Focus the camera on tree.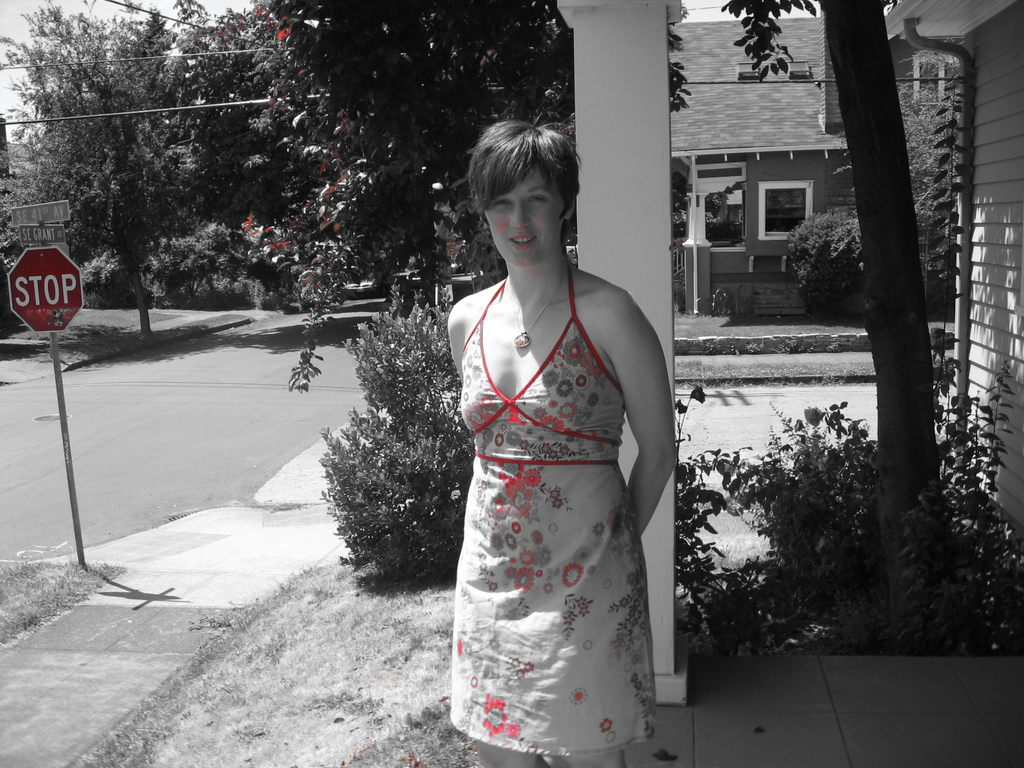
Focus region: [left=720, top=0, right=948, bottom=592].
